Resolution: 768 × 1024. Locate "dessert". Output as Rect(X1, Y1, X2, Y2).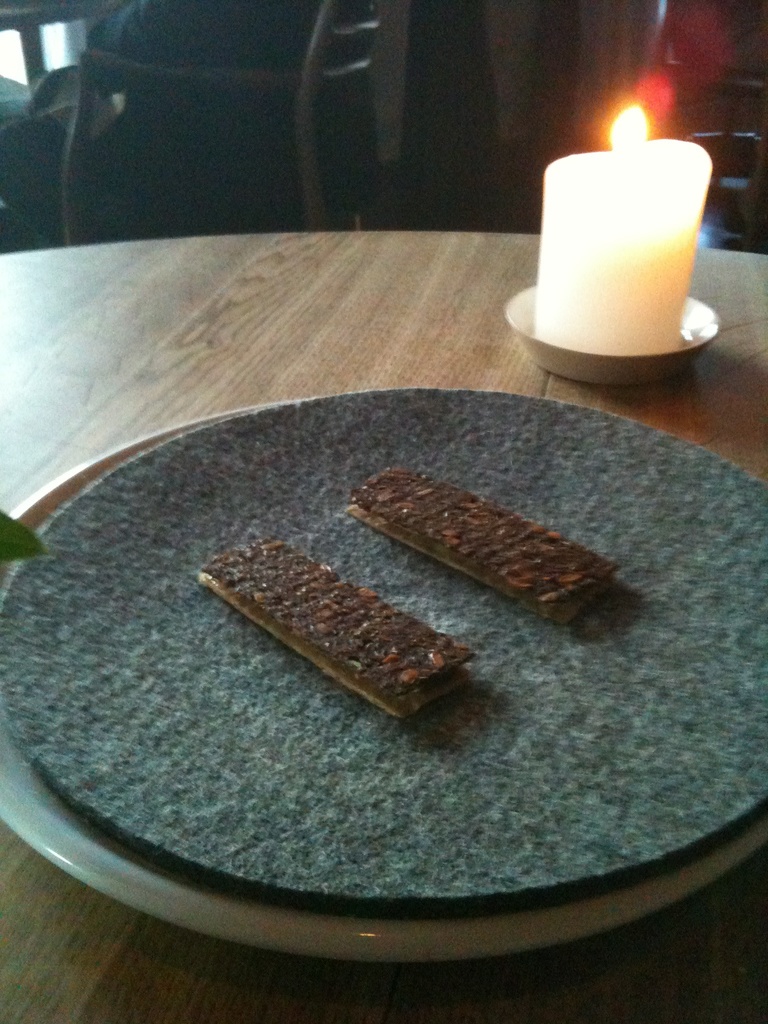
Rect(345, 461, 612, 614).
